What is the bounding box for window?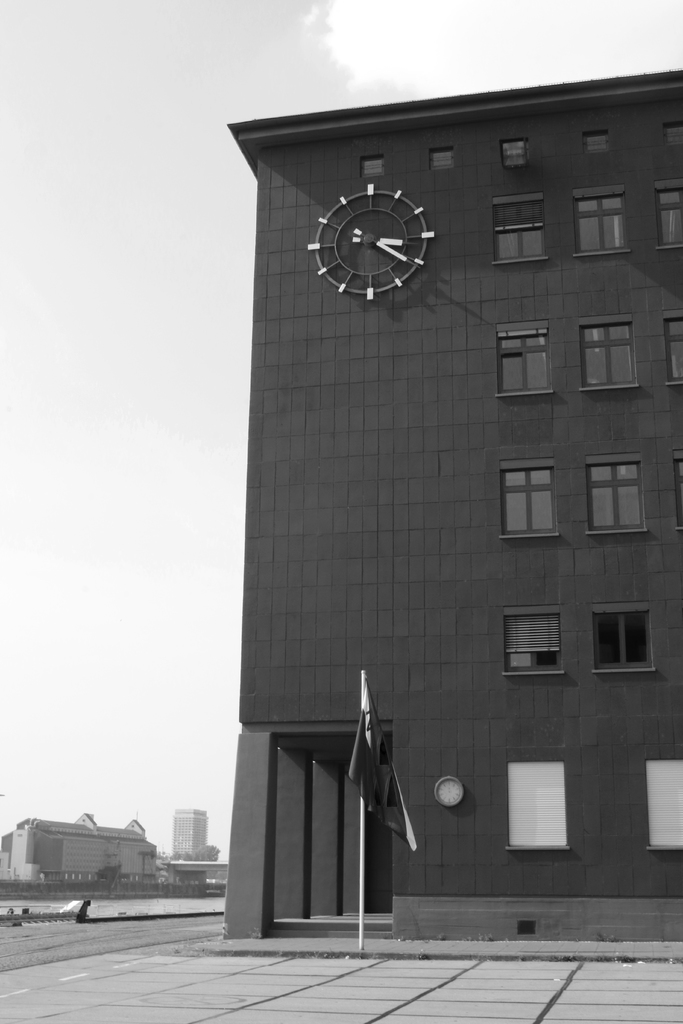
491, 323, 556, 399.
